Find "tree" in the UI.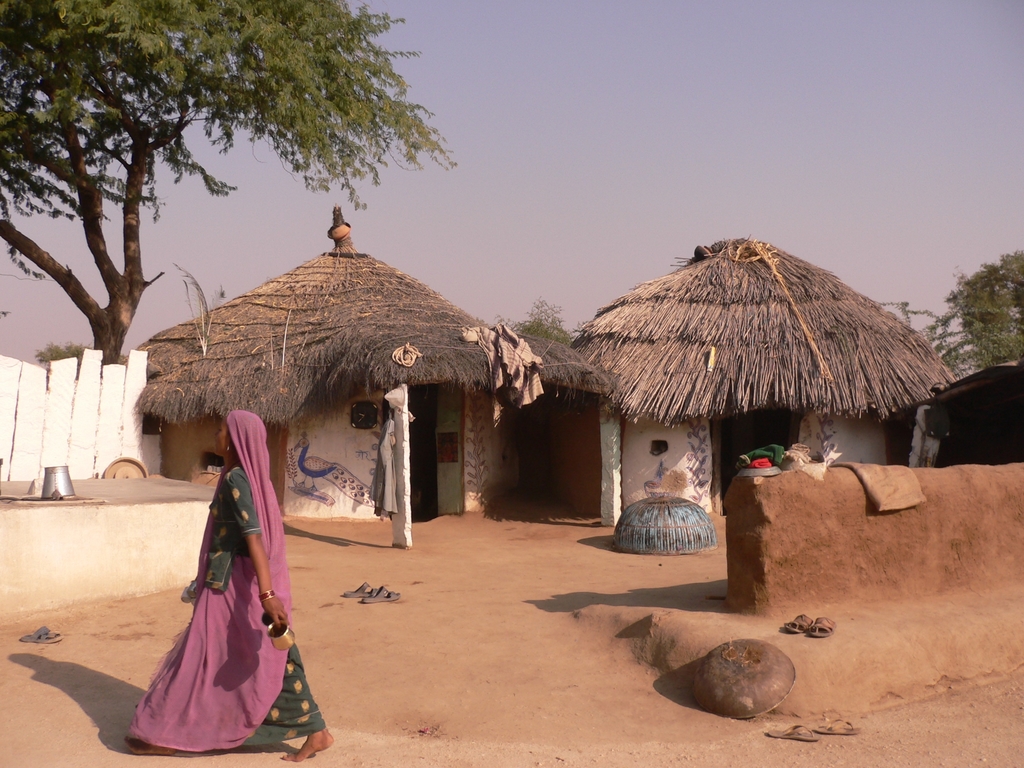
UI element at bbox=[0, 0, 461, 371].
